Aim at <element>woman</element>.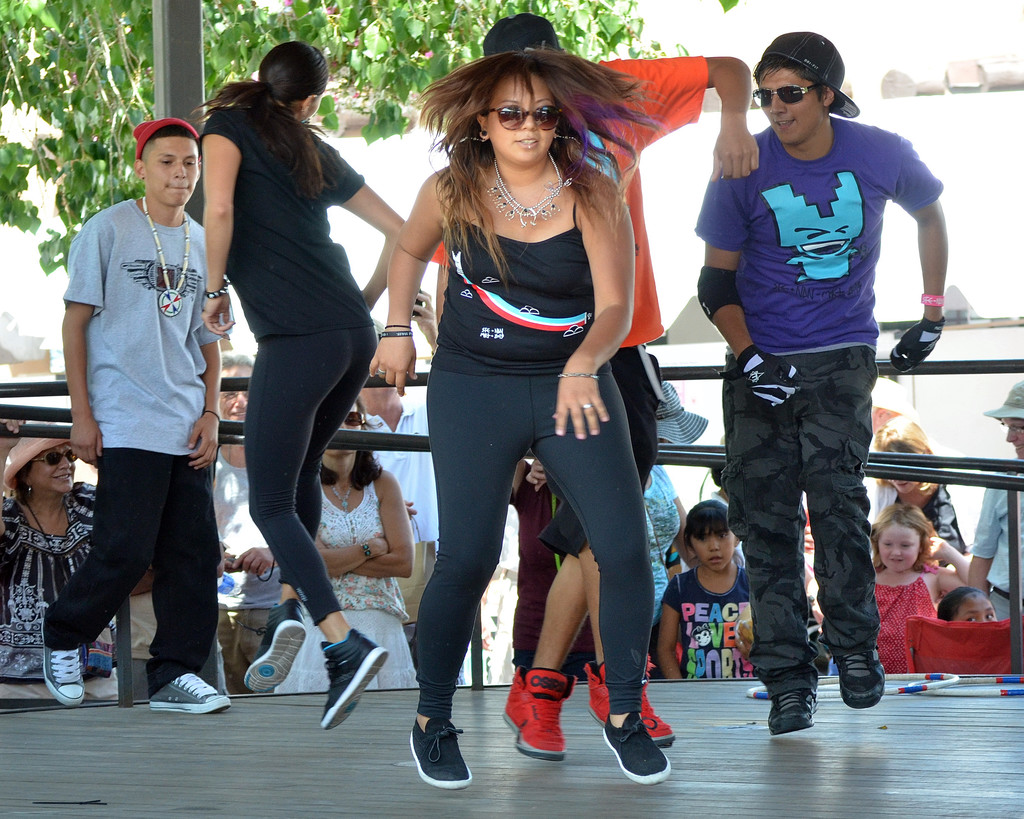
Aimed at [858, 410, 966, 562].
